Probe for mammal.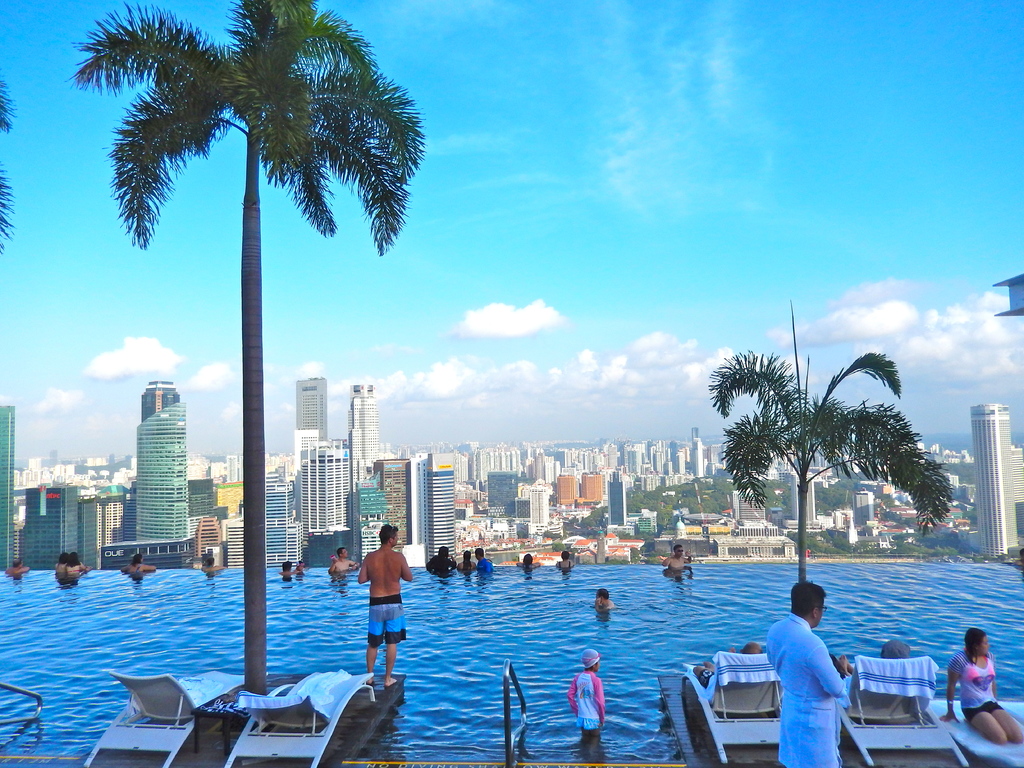
Probe result: bbox=[1011, 544, 1023, 568].
